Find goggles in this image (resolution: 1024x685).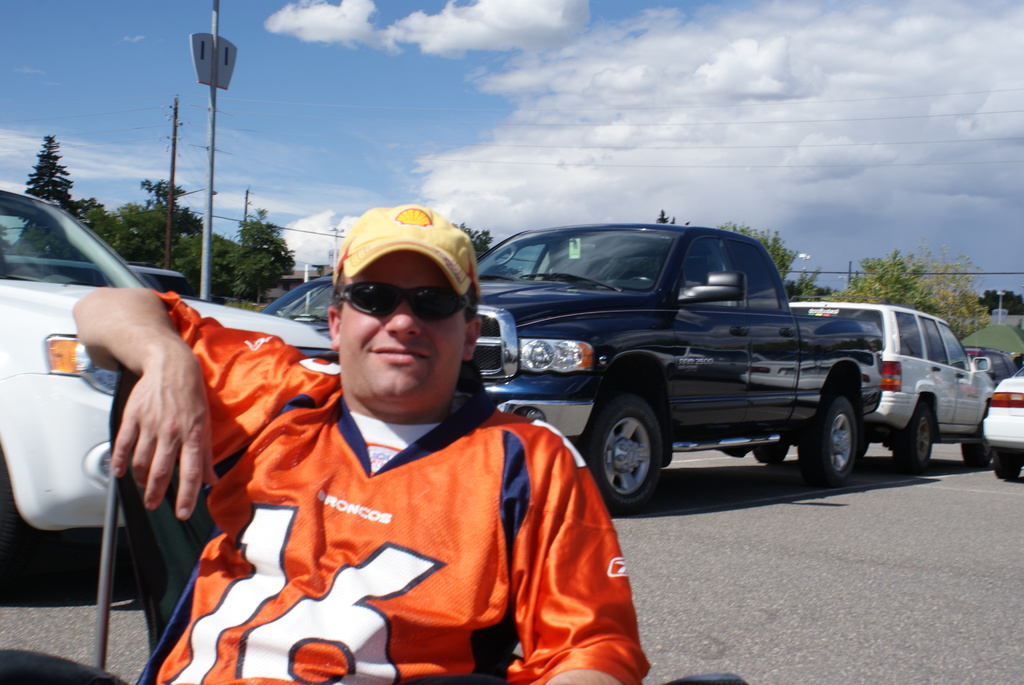
bbox(332, 277, 469, 331).
